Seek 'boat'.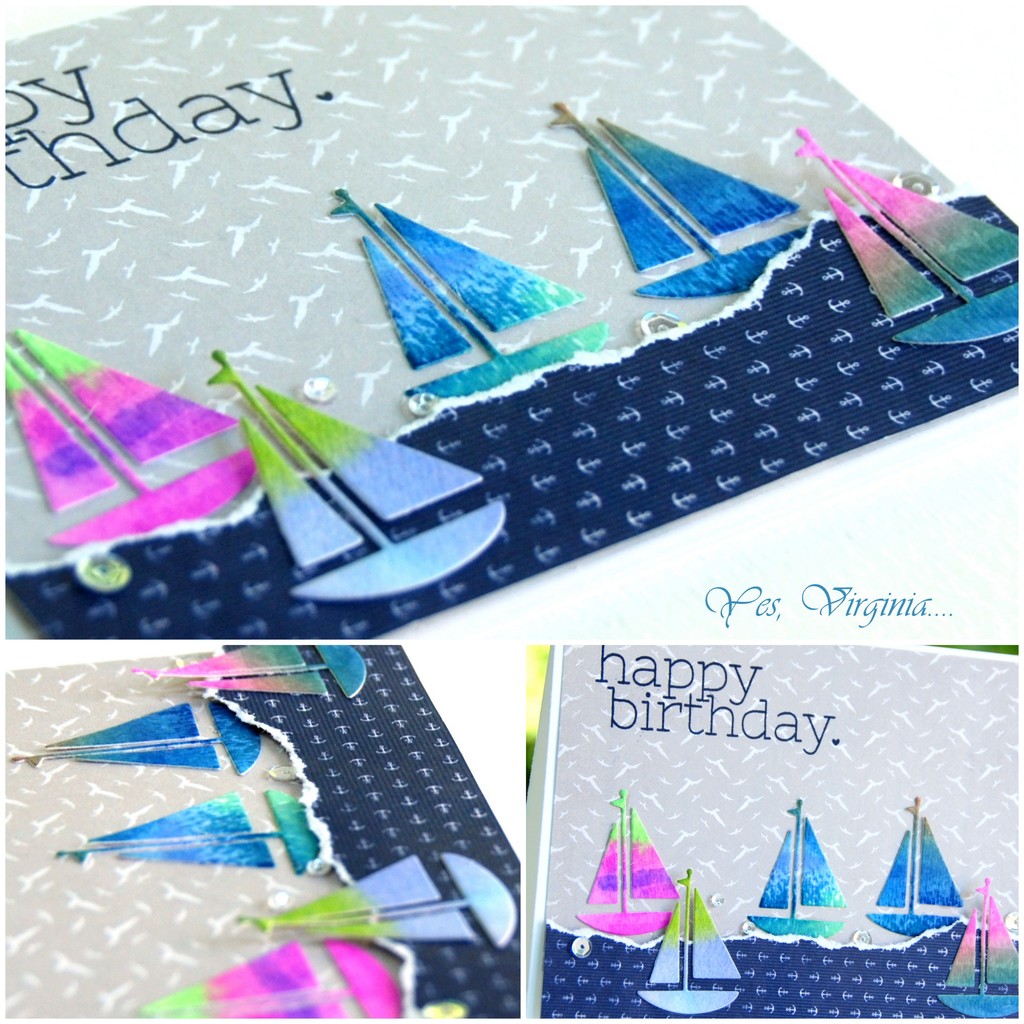
detection(203, 351, 506, 594).
